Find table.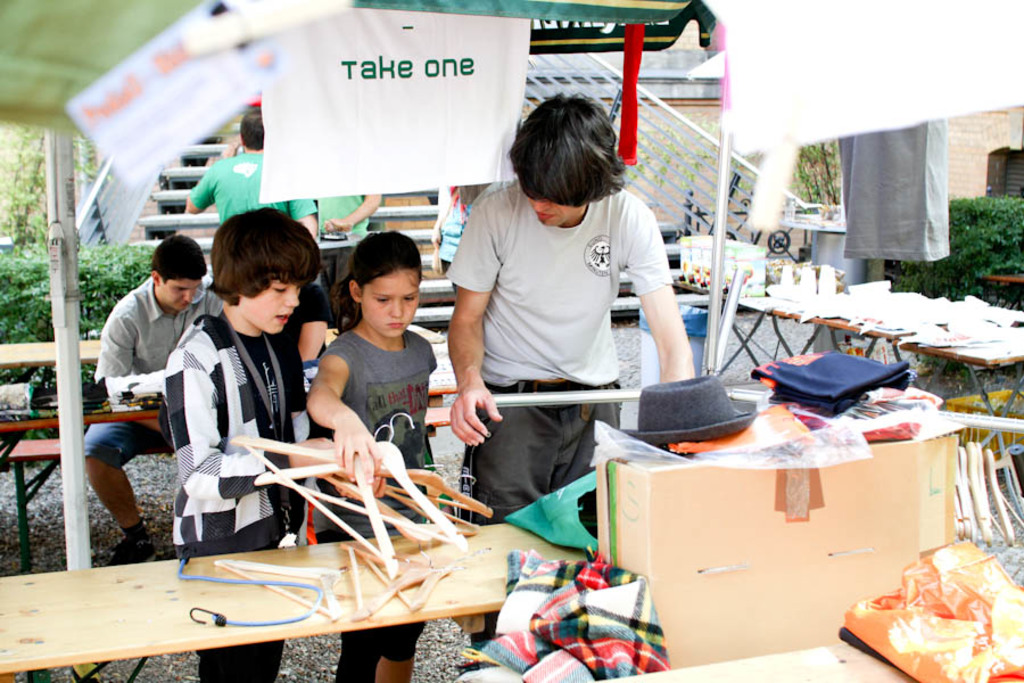
<region>672, 273, 1023, 522</region>.
